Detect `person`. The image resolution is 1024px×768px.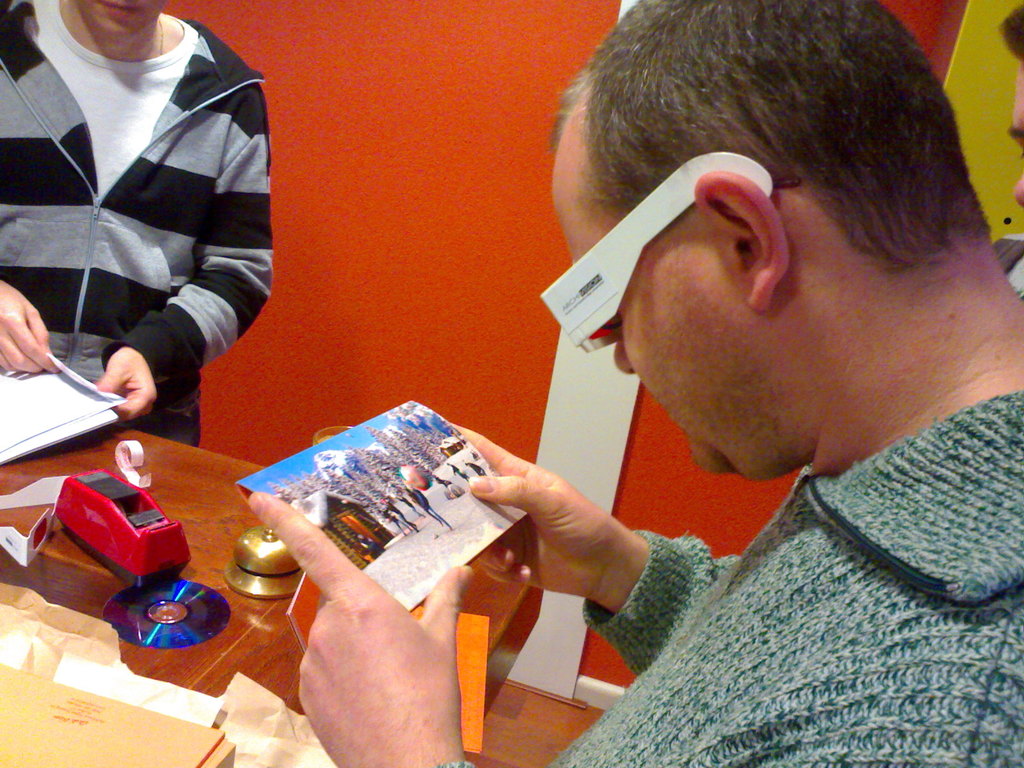
crop(250, 0, 1023, 767).
